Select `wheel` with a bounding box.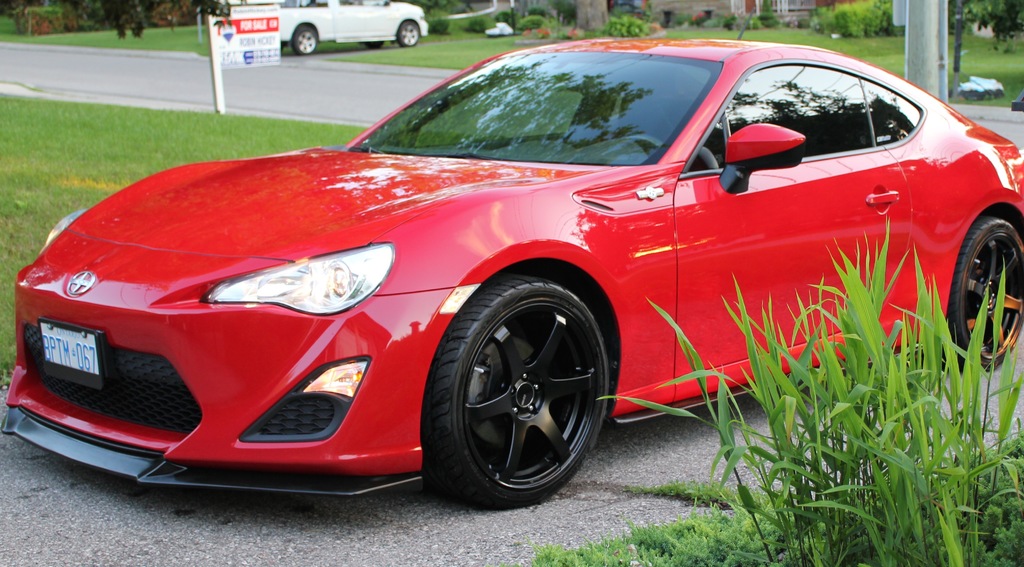
select_region(630, 135, 658, 148).
